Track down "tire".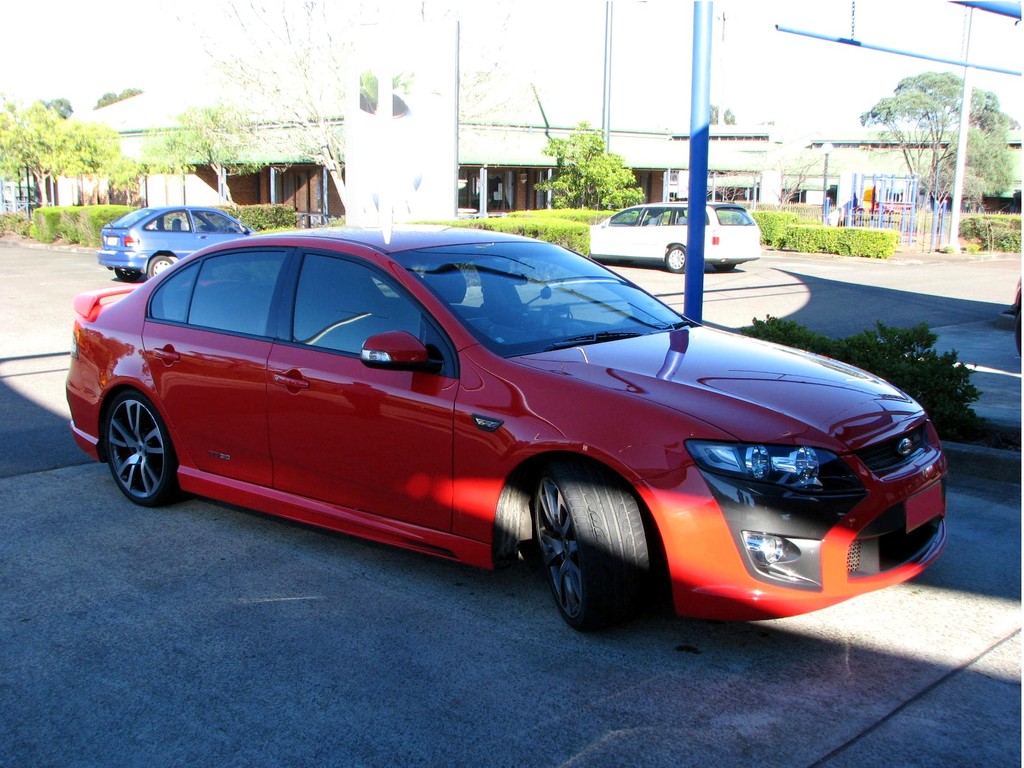
Tracked to l=662, t=239, r=691, b=275.
